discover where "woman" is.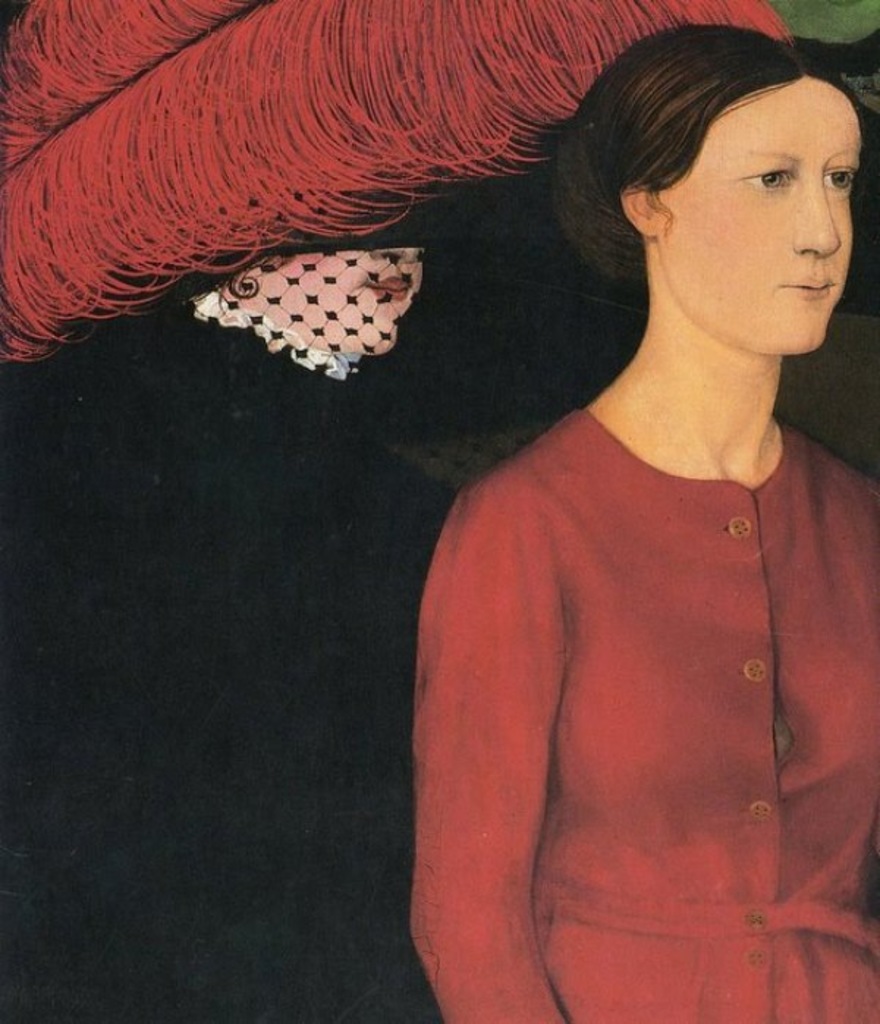
Discovered at x1=392 y1=0 x2=865 y2=1021.
